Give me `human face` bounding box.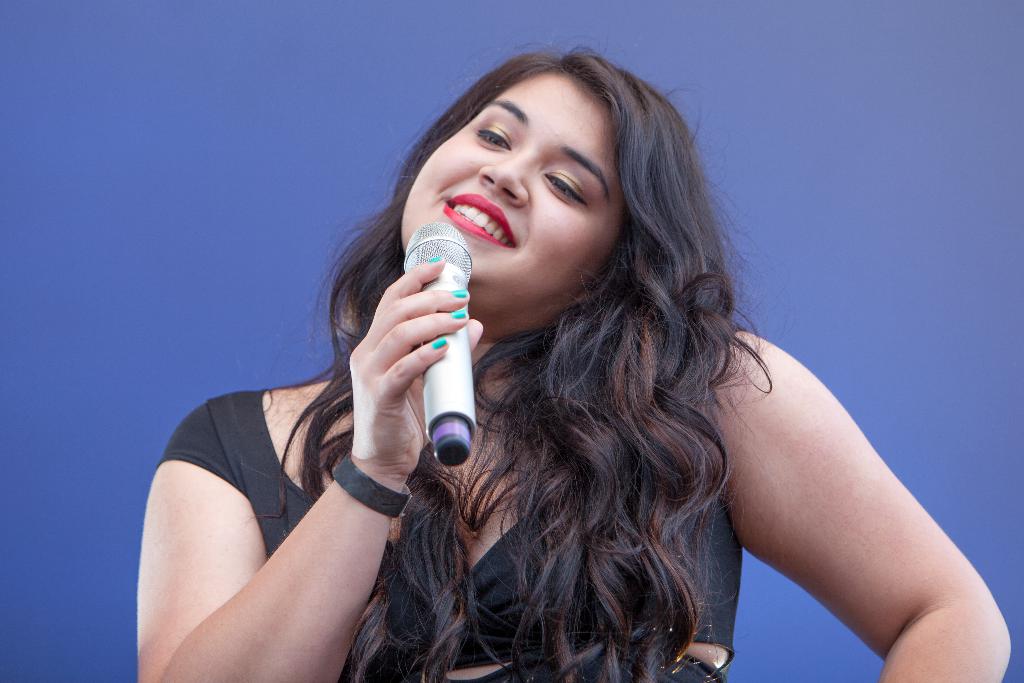
bbox(403, 72, 628, 331).
